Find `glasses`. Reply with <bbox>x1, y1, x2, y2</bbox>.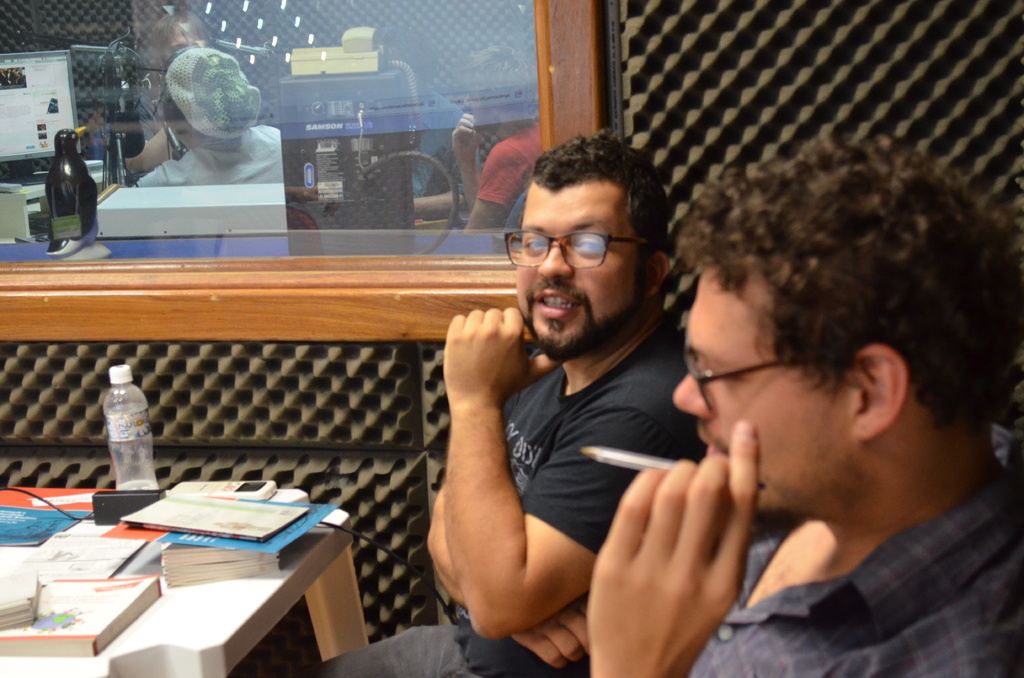
<bbox>499, 222, 644, 273</bbox>.
